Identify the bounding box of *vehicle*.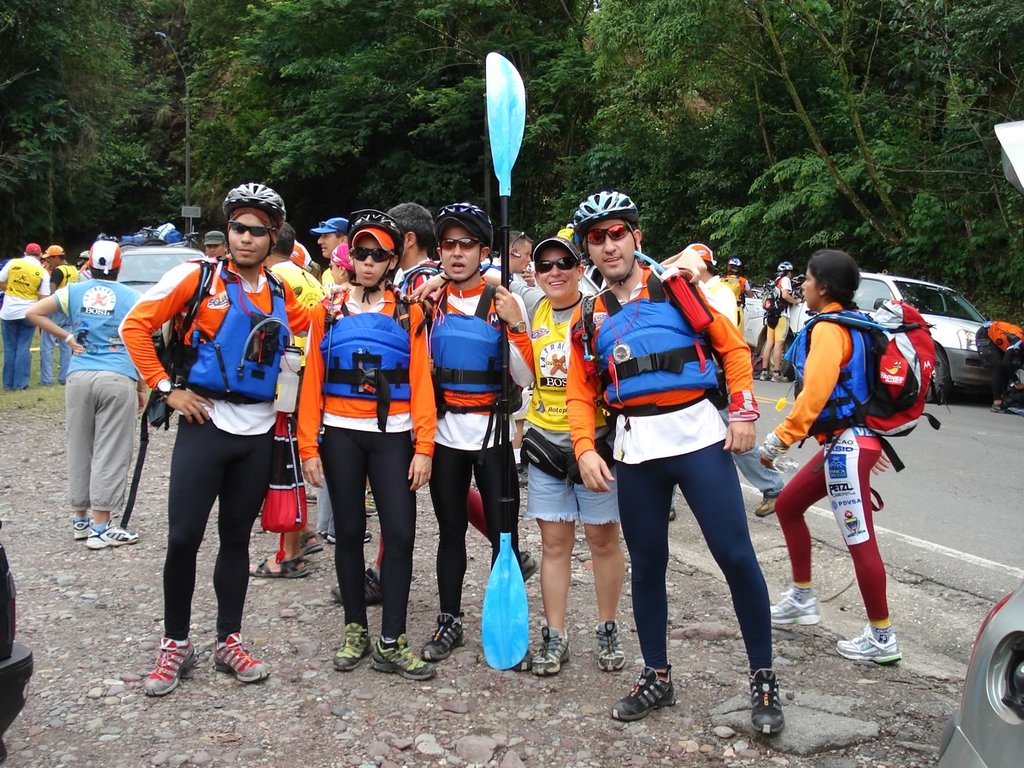
[left=116, top=245, right=206, bottom=351].
